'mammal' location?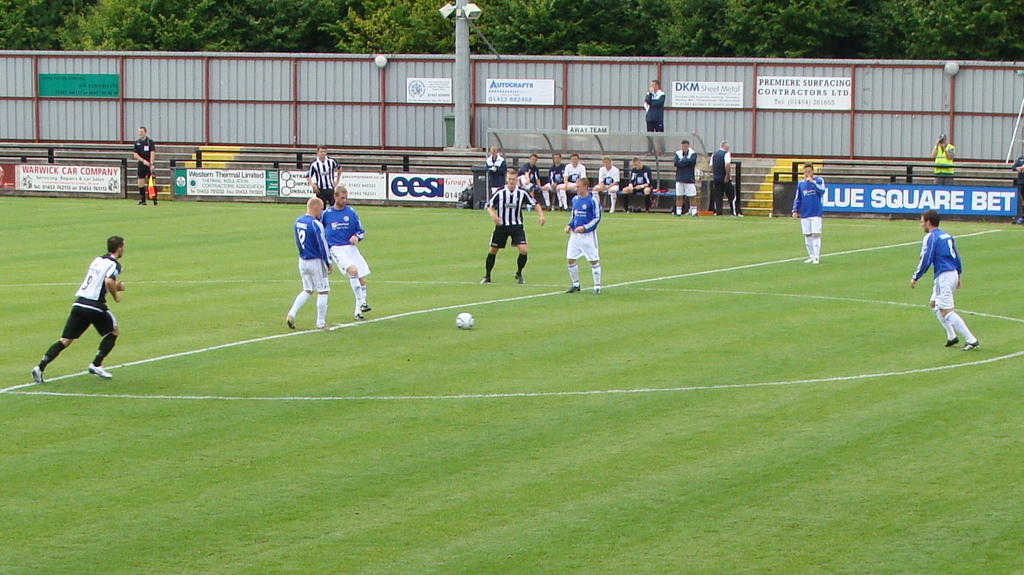
(543, 153, 568, 207)
